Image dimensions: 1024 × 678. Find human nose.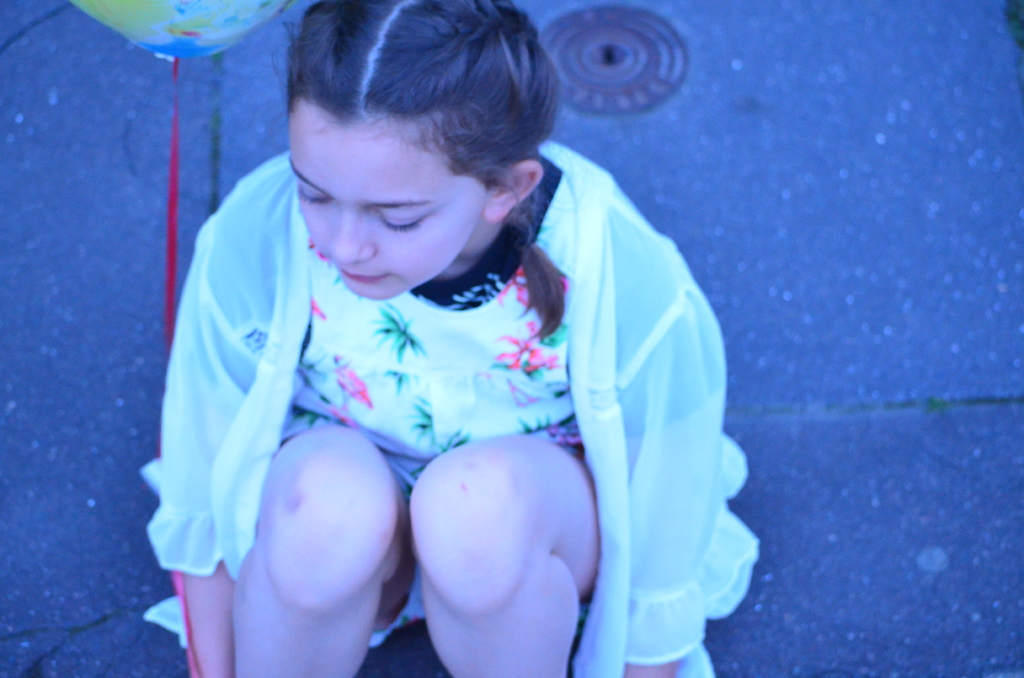
bbox(330, 210, 378, 262).
